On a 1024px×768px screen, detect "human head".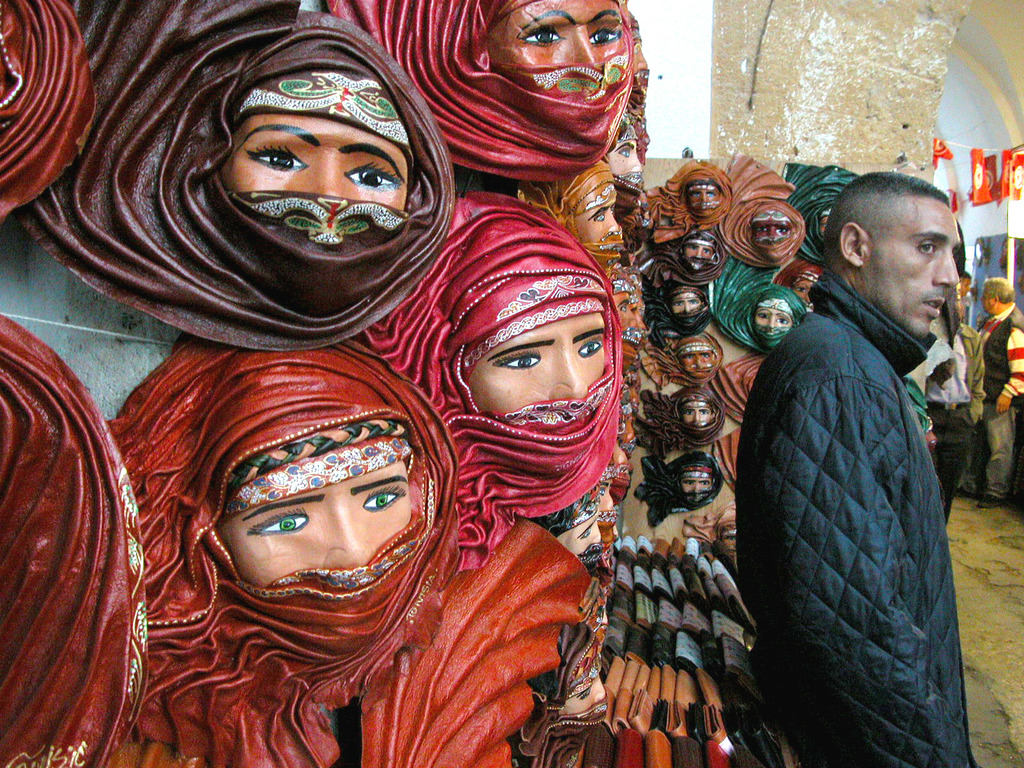
region(220, 19, 425, 320).
